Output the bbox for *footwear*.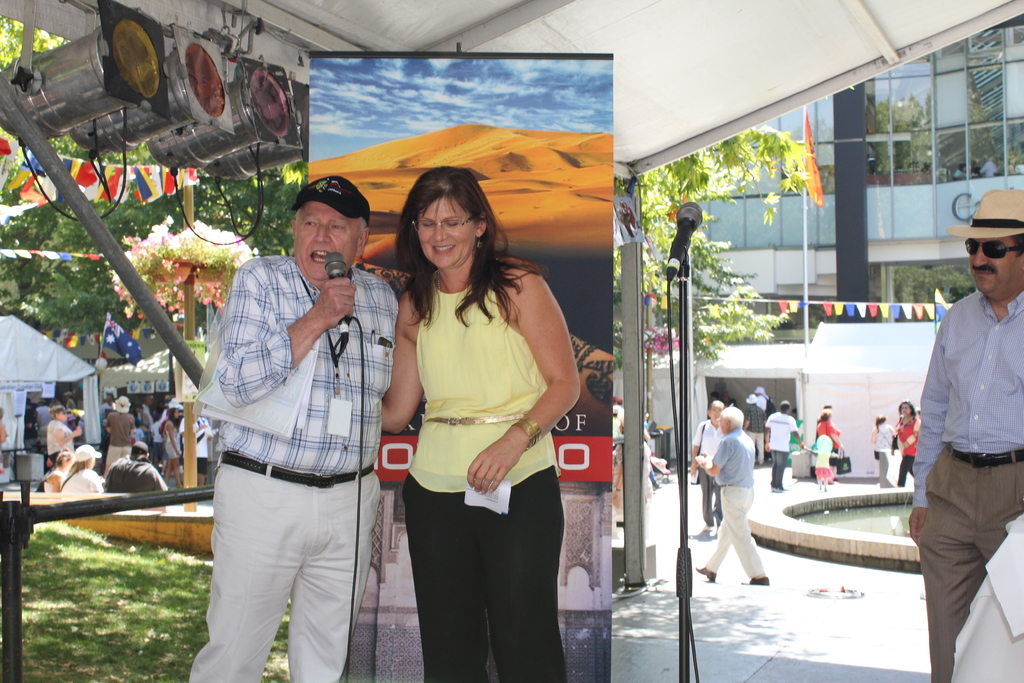
{"x1": 772, "y1": 490, "x2": 781, "y2": 494}.
